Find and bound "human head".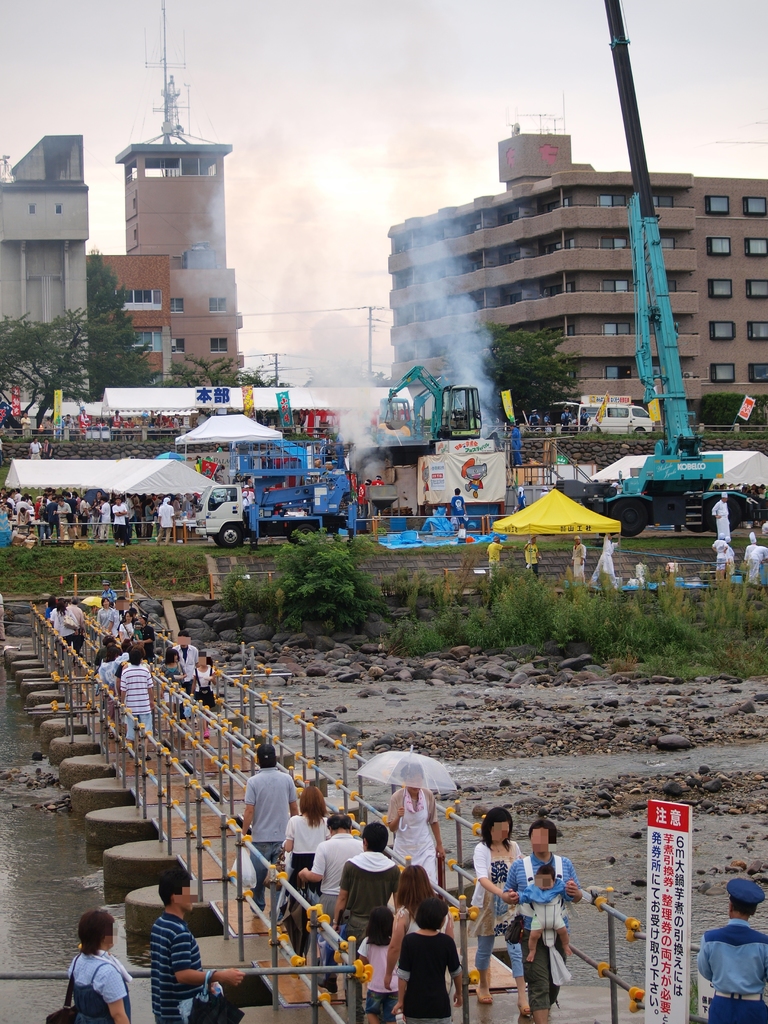
Bound: select_region(358, 822, 394, 853).
